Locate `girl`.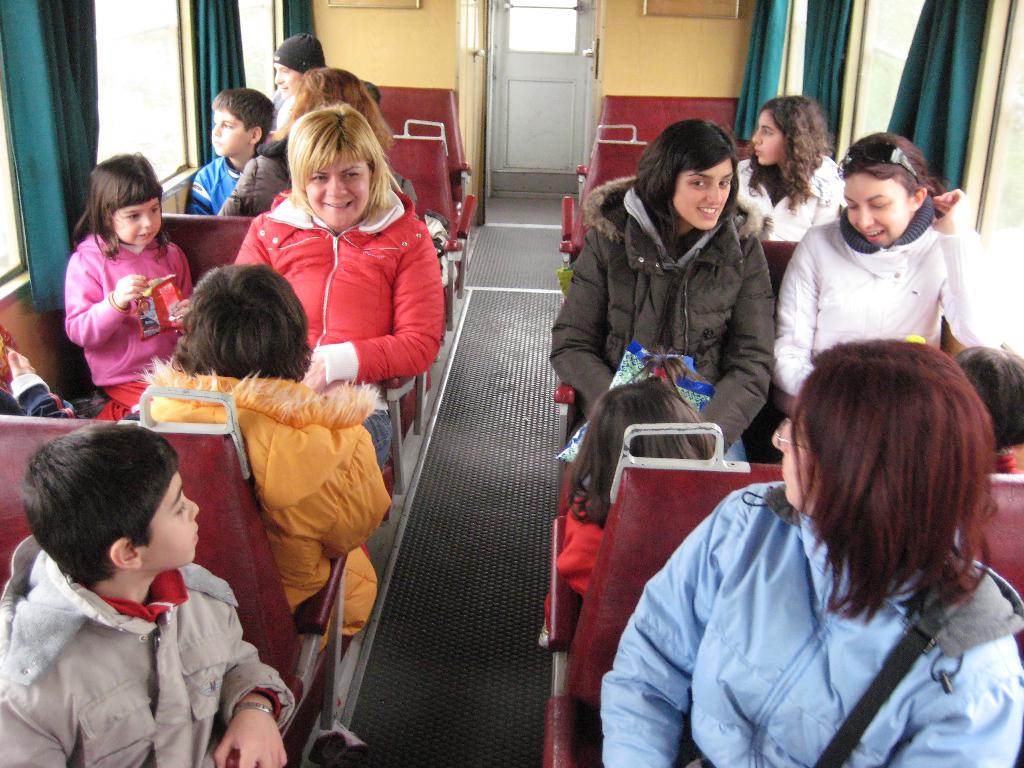
Bounding box: pyautogui.locateOnScreen(773, 129, 1009, 406).
